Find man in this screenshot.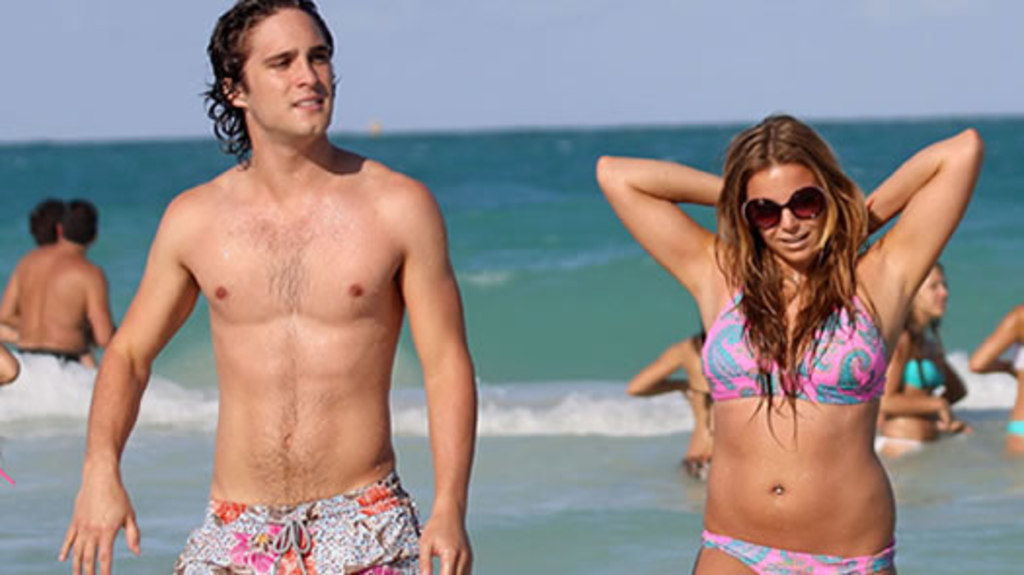
The bounding box for man is x1=74, y1=23, x2=486, y2=573.
